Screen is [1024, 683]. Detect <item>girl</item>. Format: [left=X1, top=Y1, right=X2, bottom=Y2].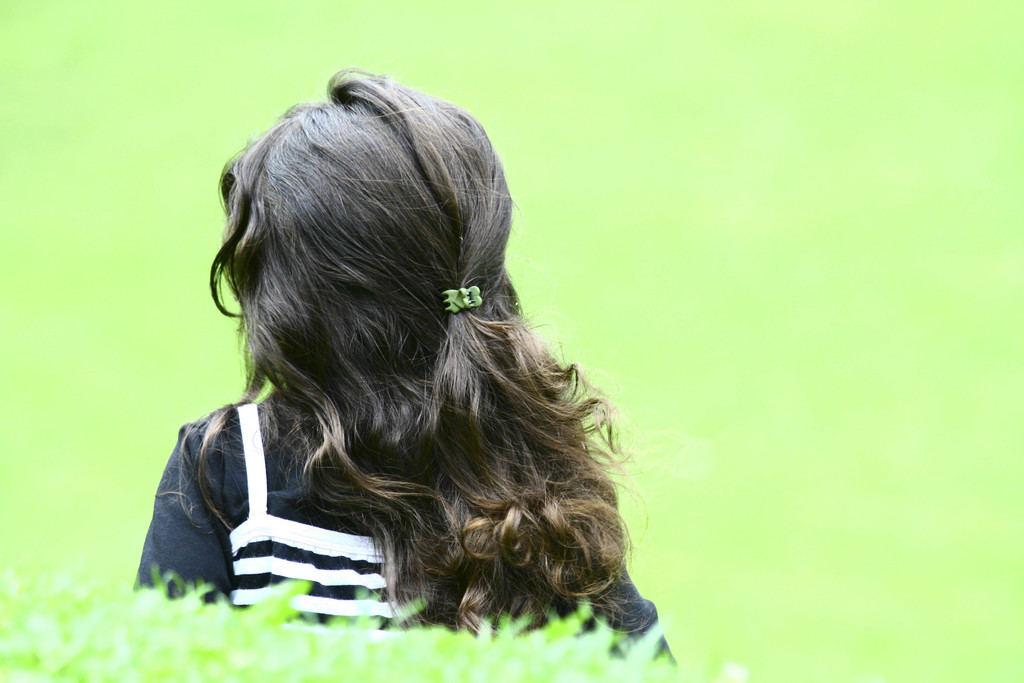
[left=118, top=69, right=692, bottom=682].
